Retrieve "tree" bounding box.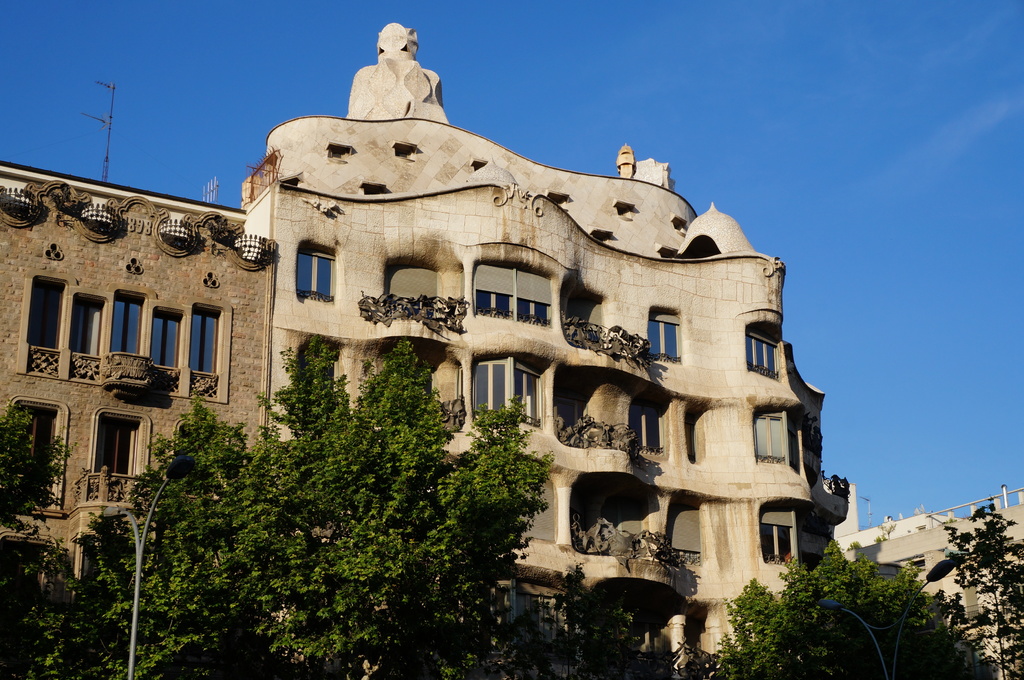
Bounding box: 916:495:1023:679.
